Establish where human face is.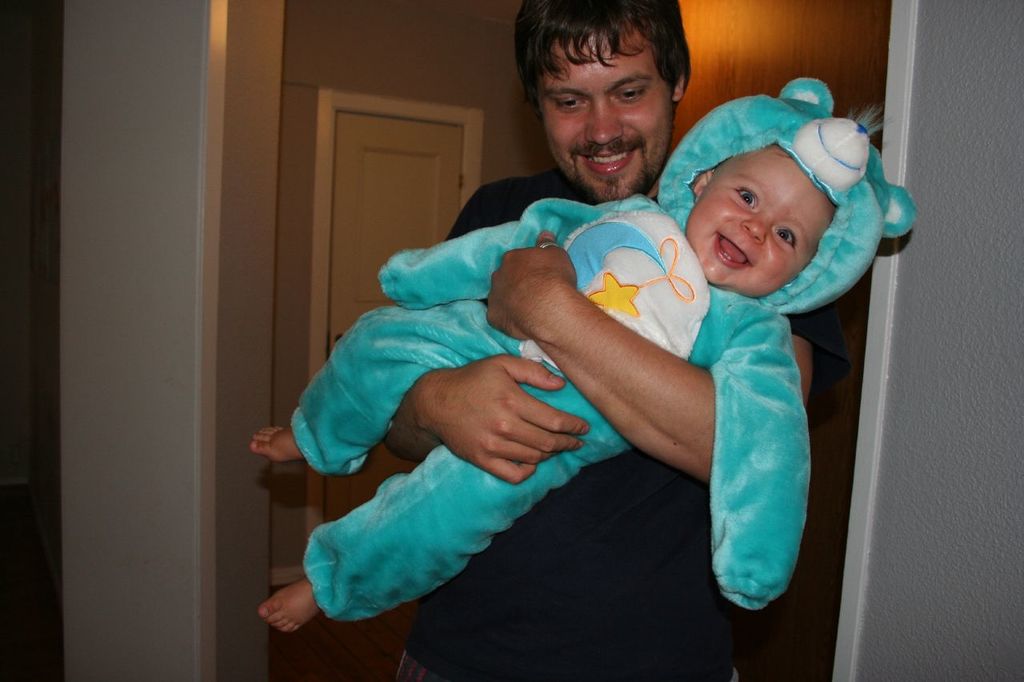
Established at 684/146/830/293.
